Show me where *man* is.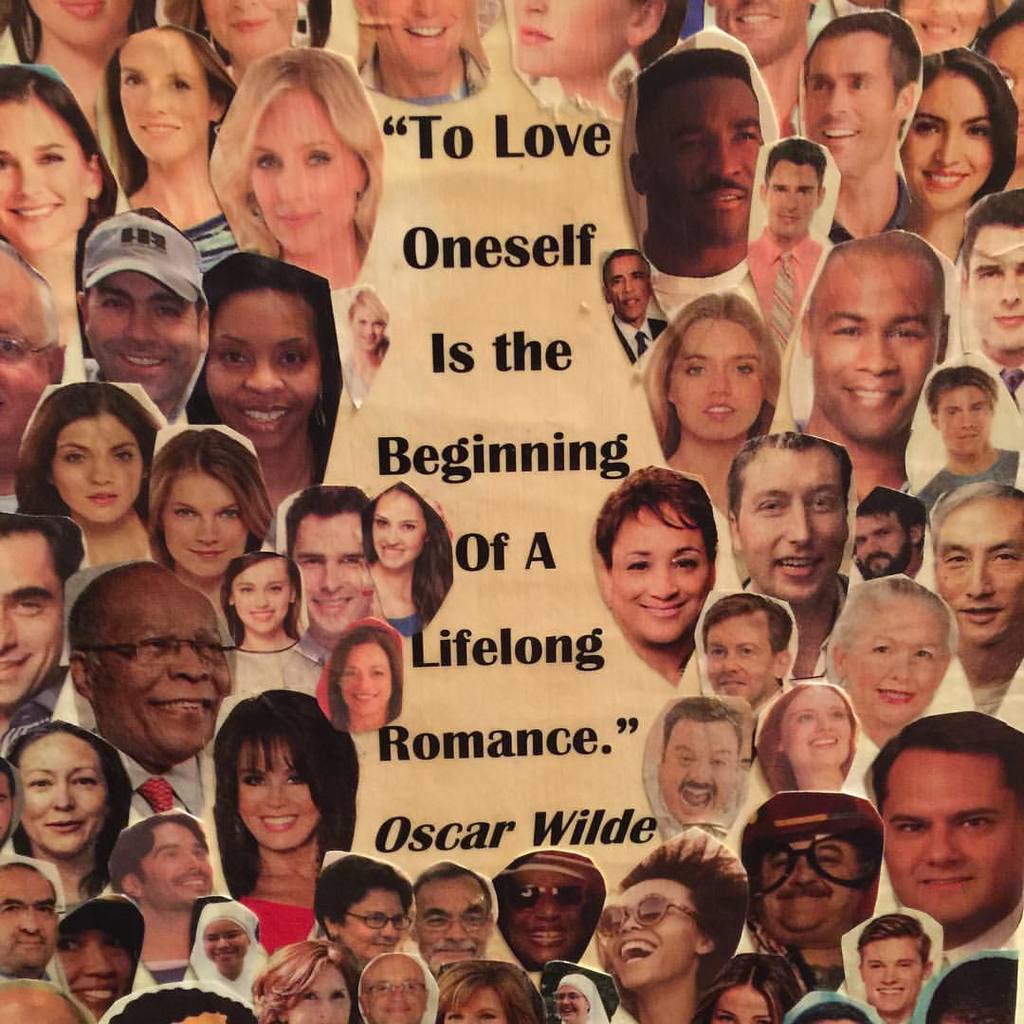
*man* is at l=855, t=502, r=923, b=579.
